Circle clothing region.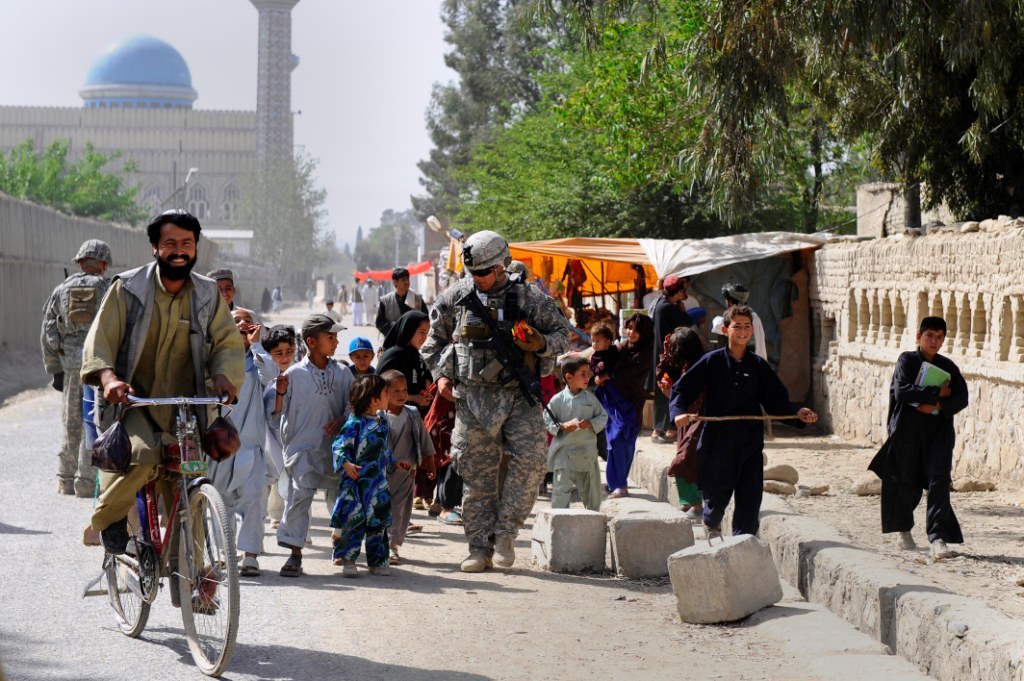
Region: detection(263, 292, 269, 311).
